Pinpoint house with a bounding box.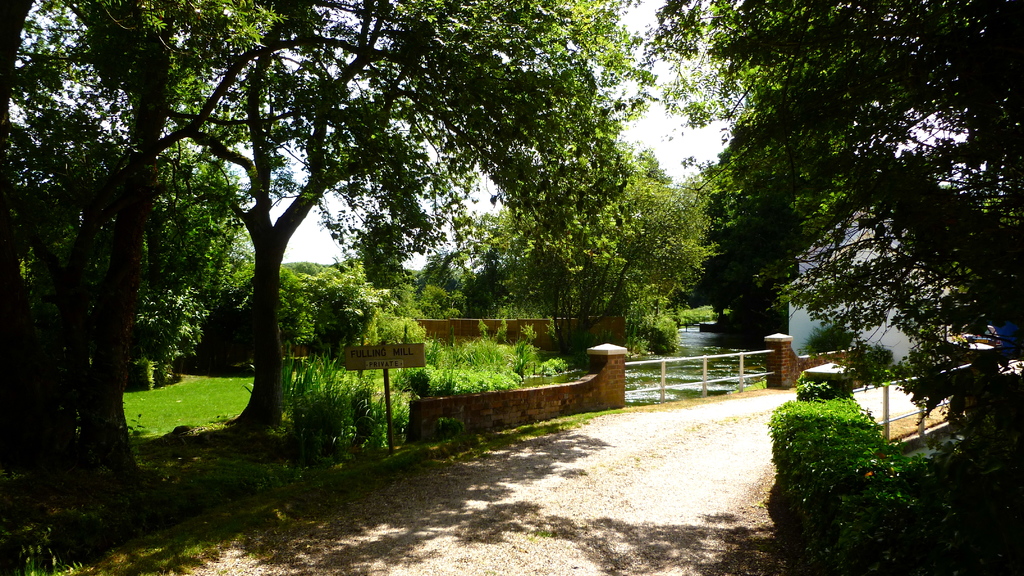
crop(764, 200, 980, 356).
